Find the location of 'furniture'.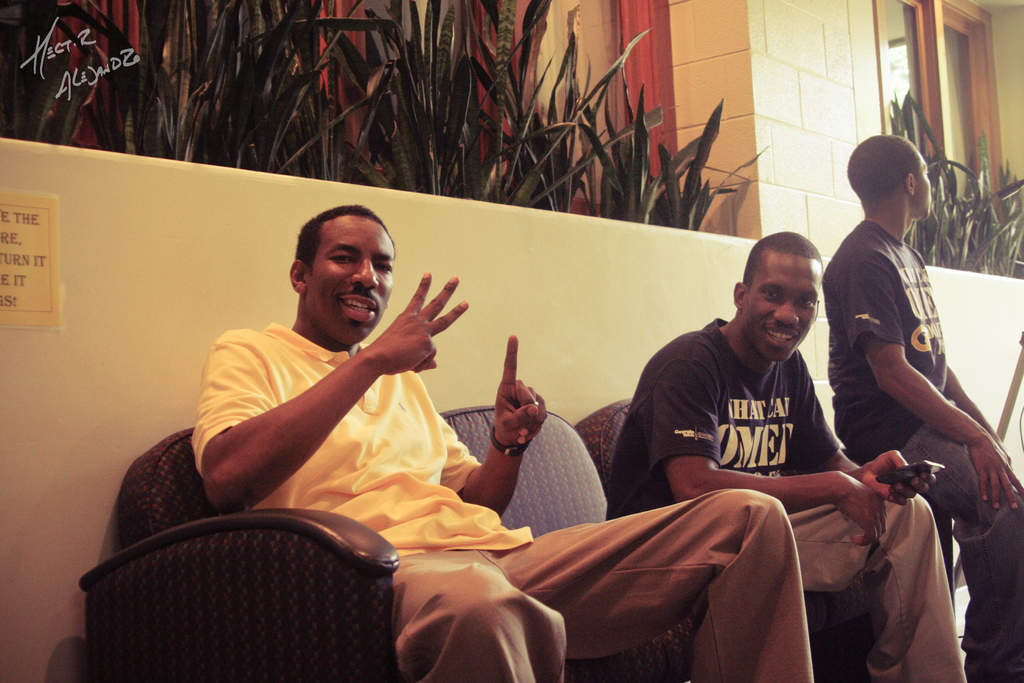
Location: (78, 400, 954, 682).
